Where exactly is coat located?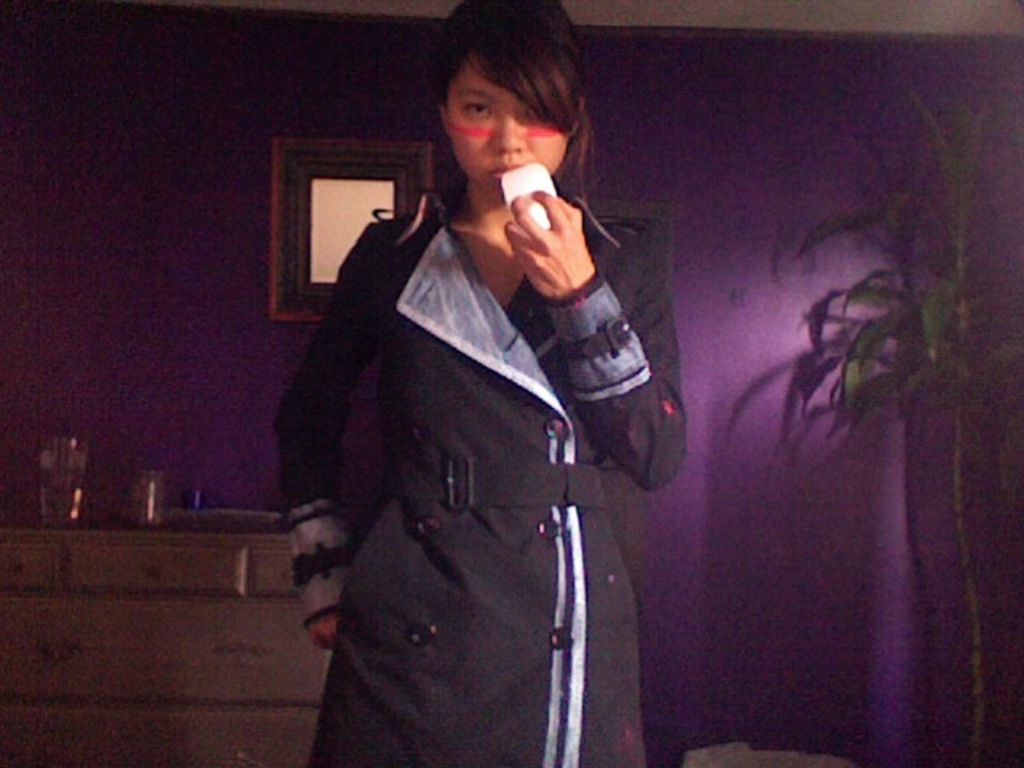
Its bounding box is <box>270,130,680,746</box>.
